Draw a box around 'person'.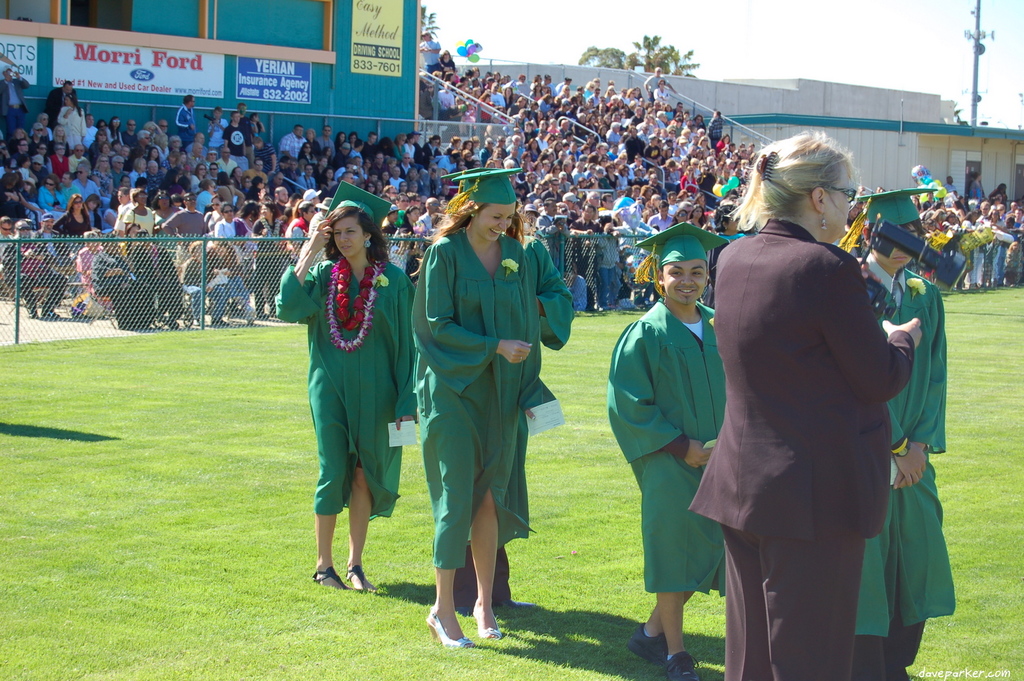
[left=694, top=131, right=919, bottom=680].
